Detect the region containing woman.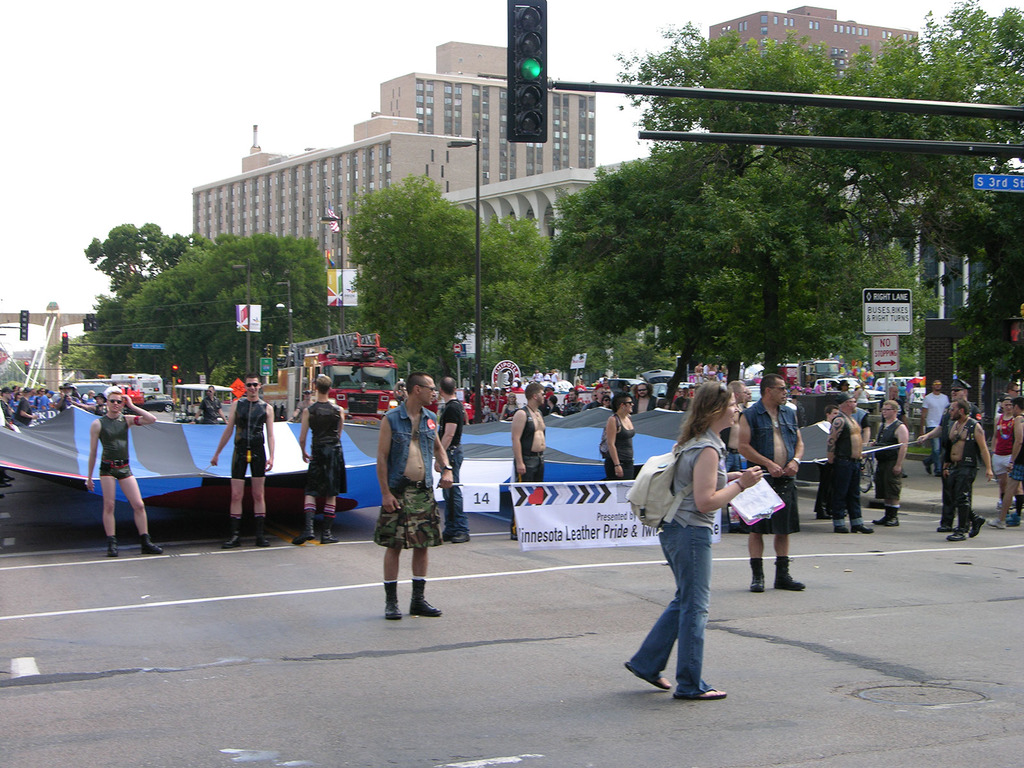
[left=81, top=395, right=88, bottom=405].
